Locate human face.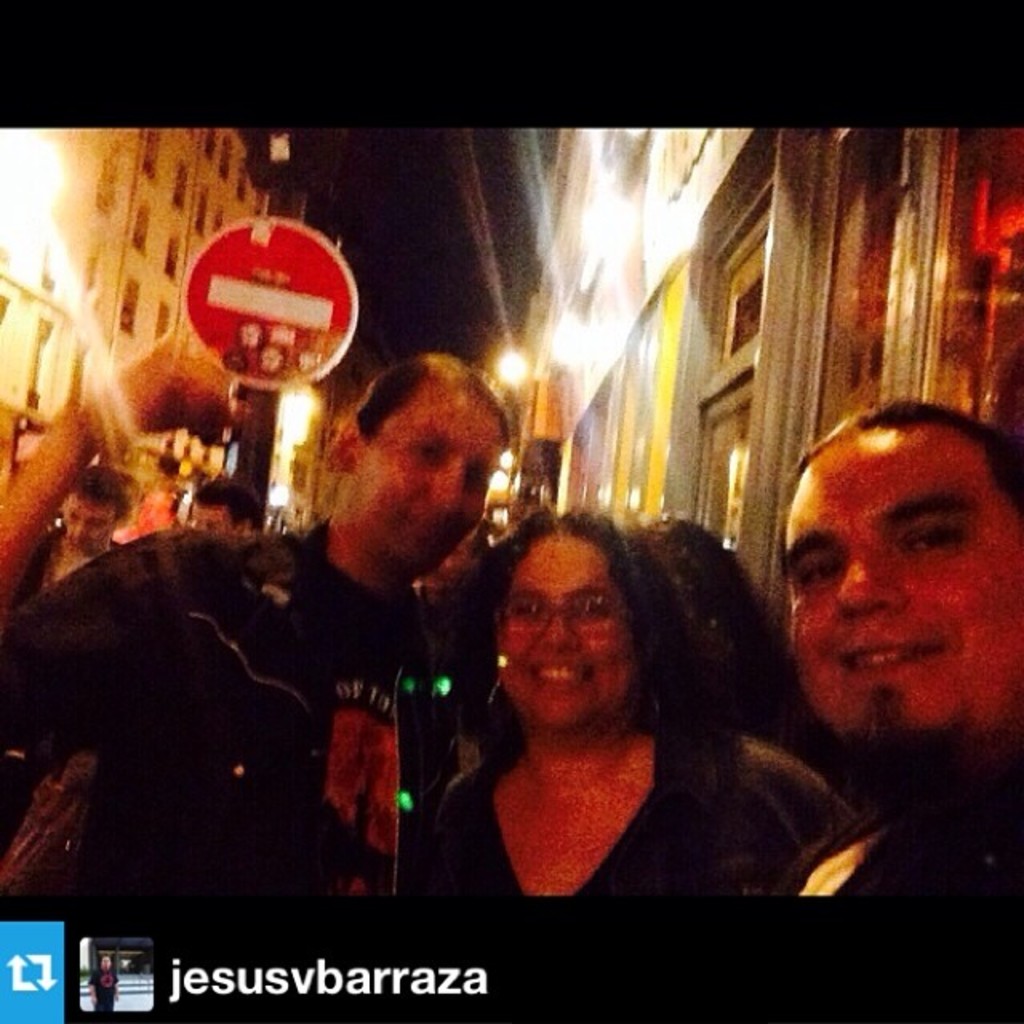
Bounding box: BBox(787, 442, 1019, 736).
